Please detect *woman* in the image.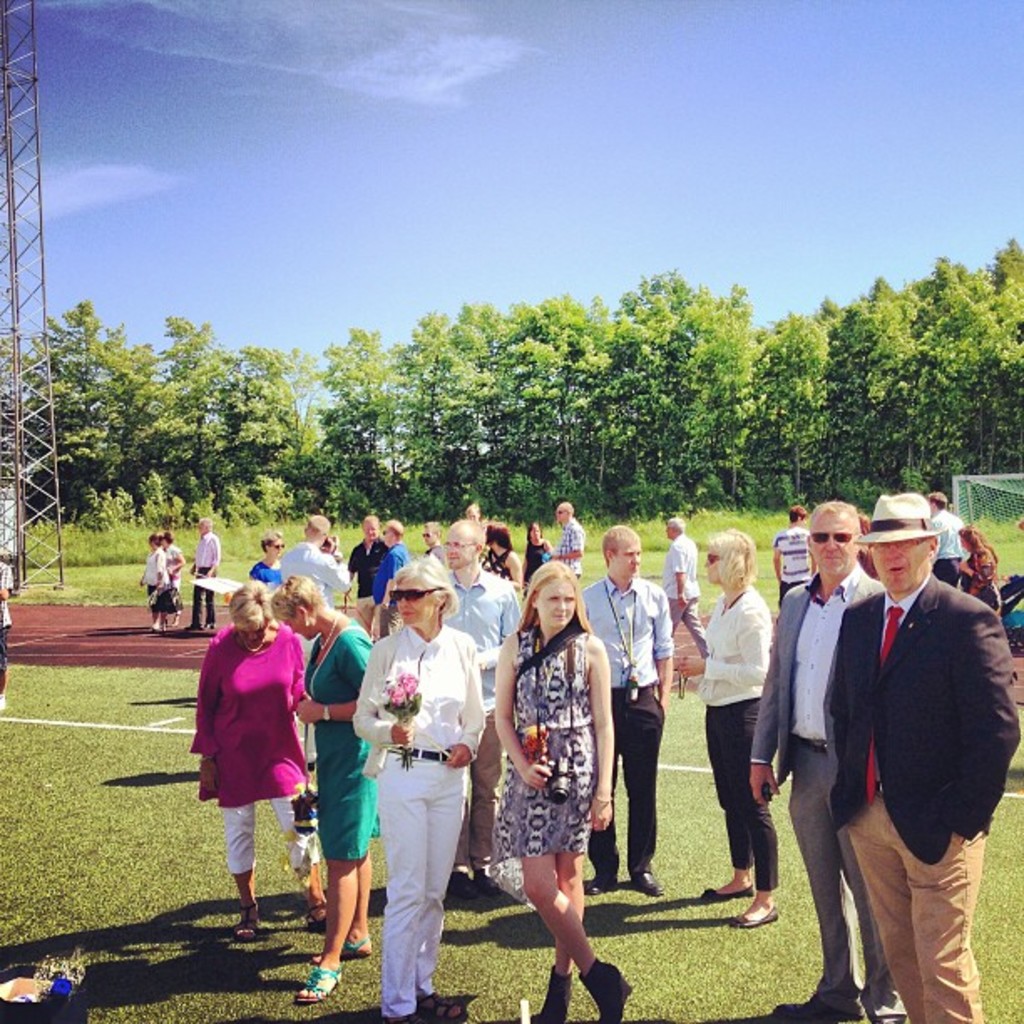
<region>527, 525, 572, 591</region>.
